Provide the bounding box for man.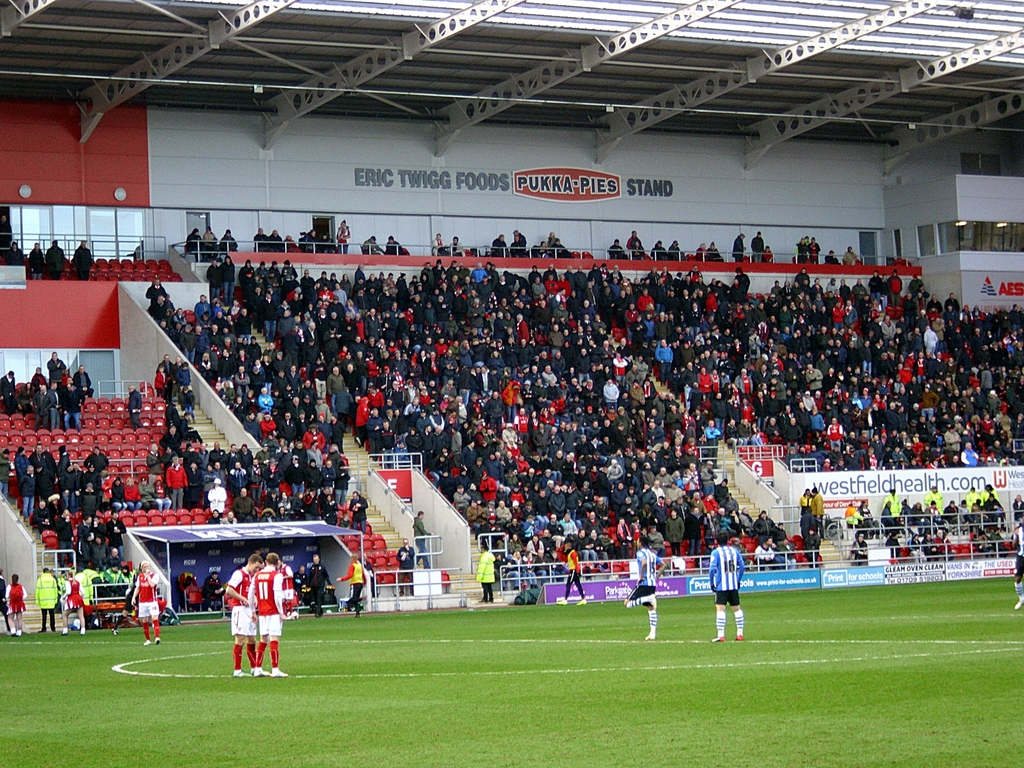
[705,533,739,643].
